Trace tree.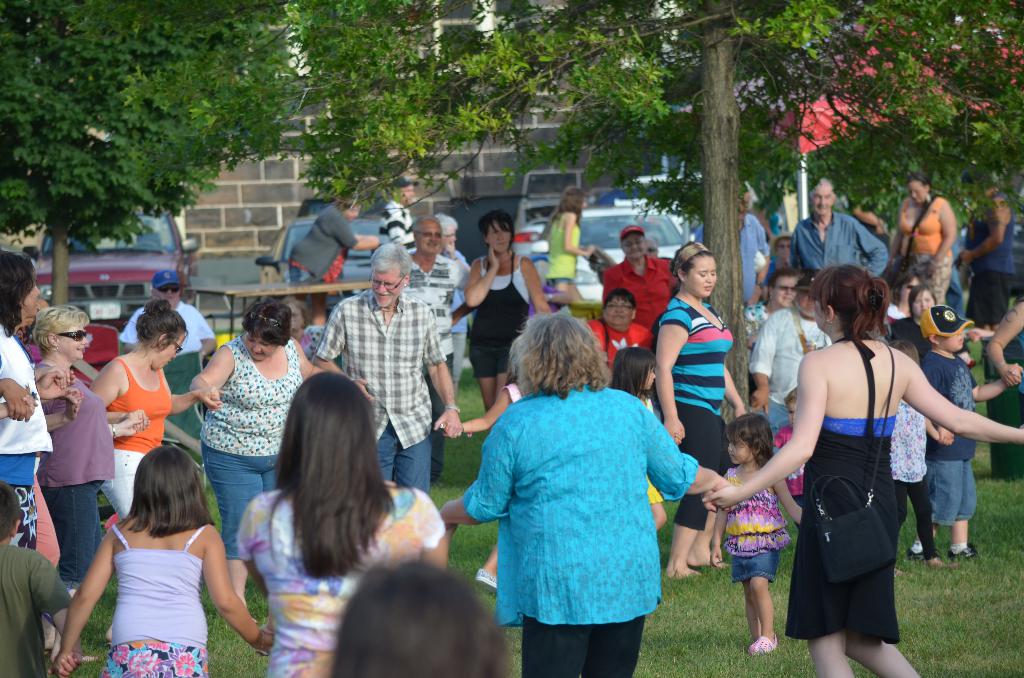
Traced to bbox=(285, 0, 870, 428).
